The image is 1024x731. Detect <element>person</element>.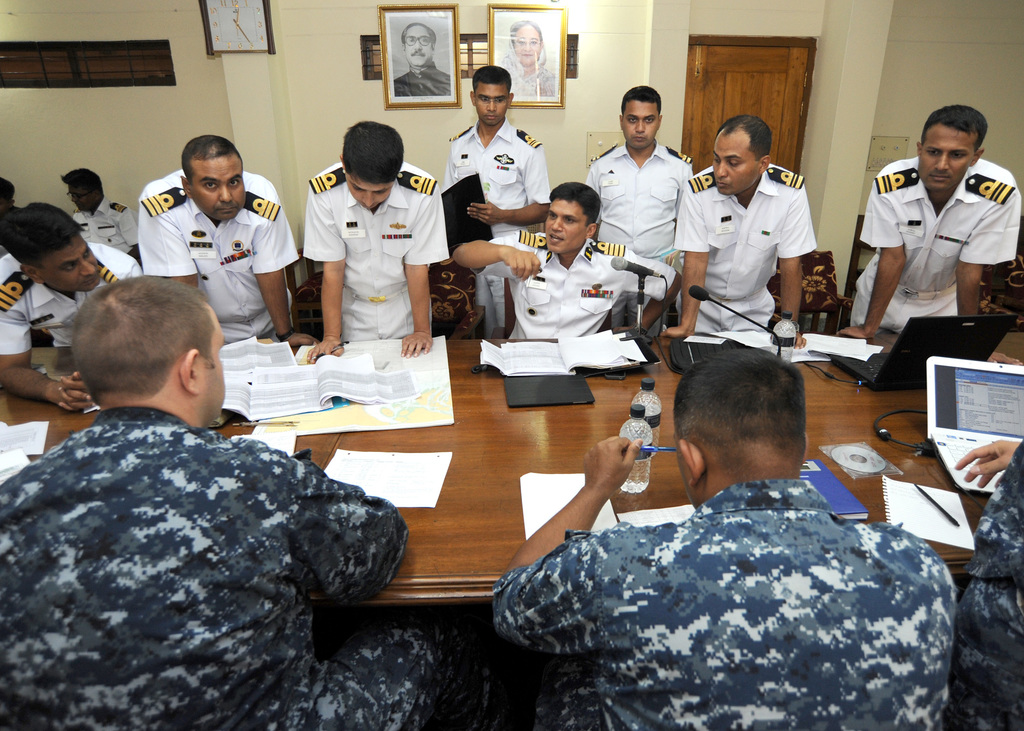
Detection: BBox(491, 341, 959, 730).
